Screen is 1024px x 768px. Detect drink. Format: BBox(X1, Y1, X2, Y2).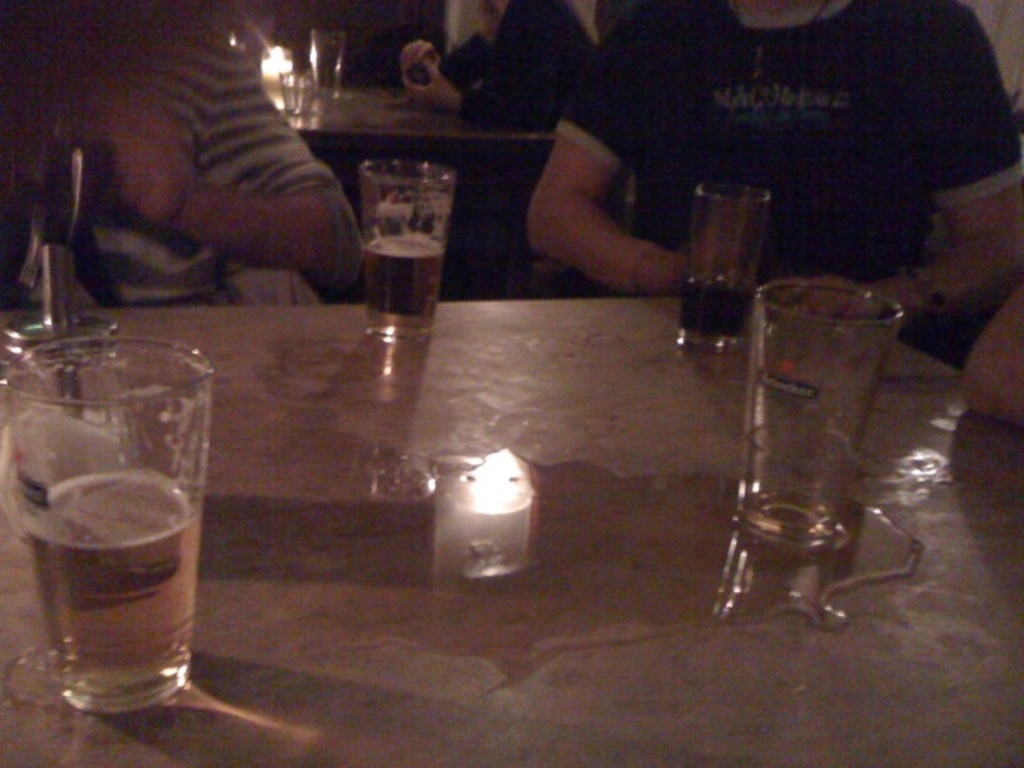
BBox(358, 230, 450, 339).
